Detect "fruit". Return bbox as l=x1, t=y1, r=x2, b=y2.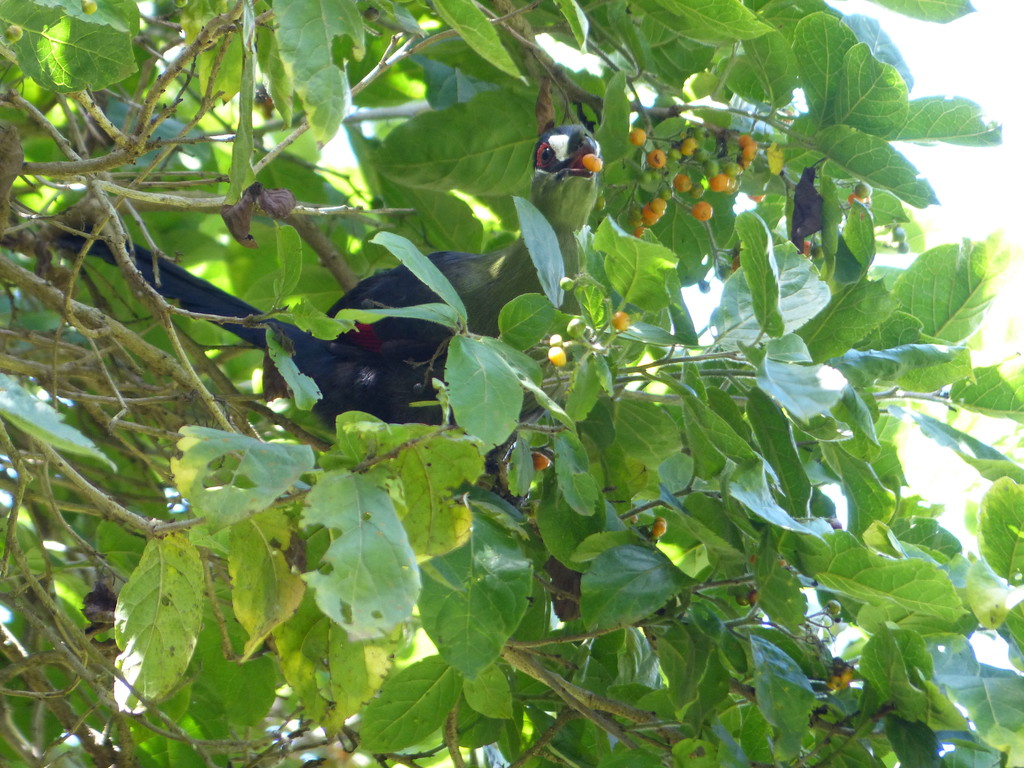
l=530, t=451, r=551, b=470.
